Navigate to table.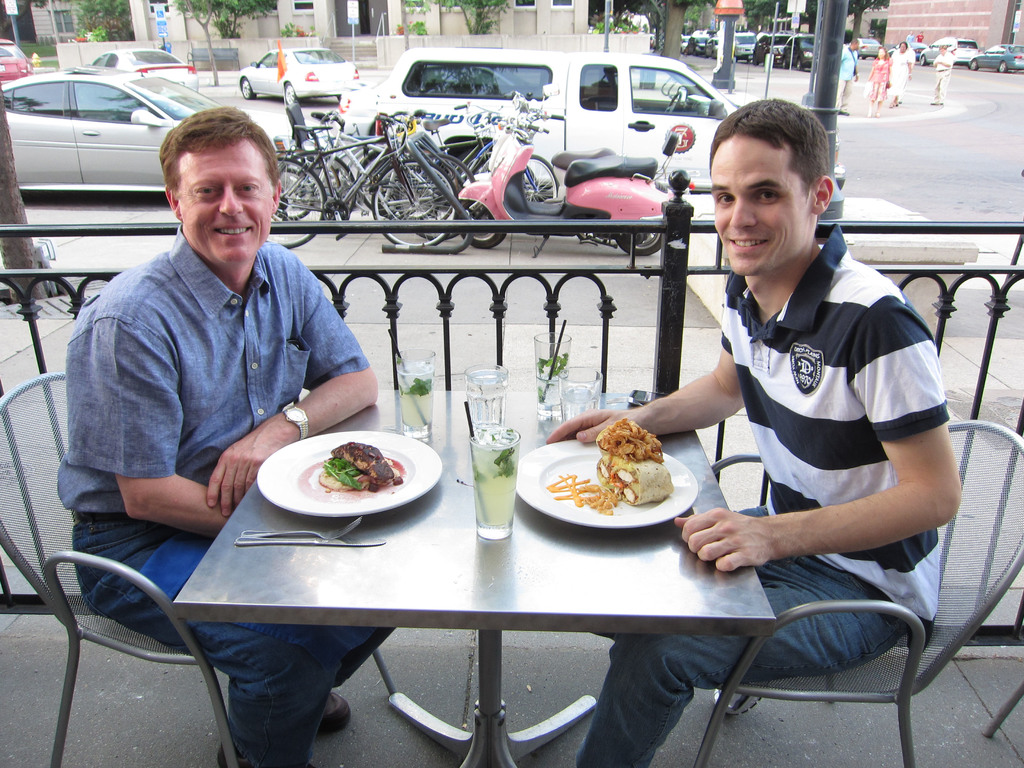
Navigation target: box=[162, 413, 753, 755].
